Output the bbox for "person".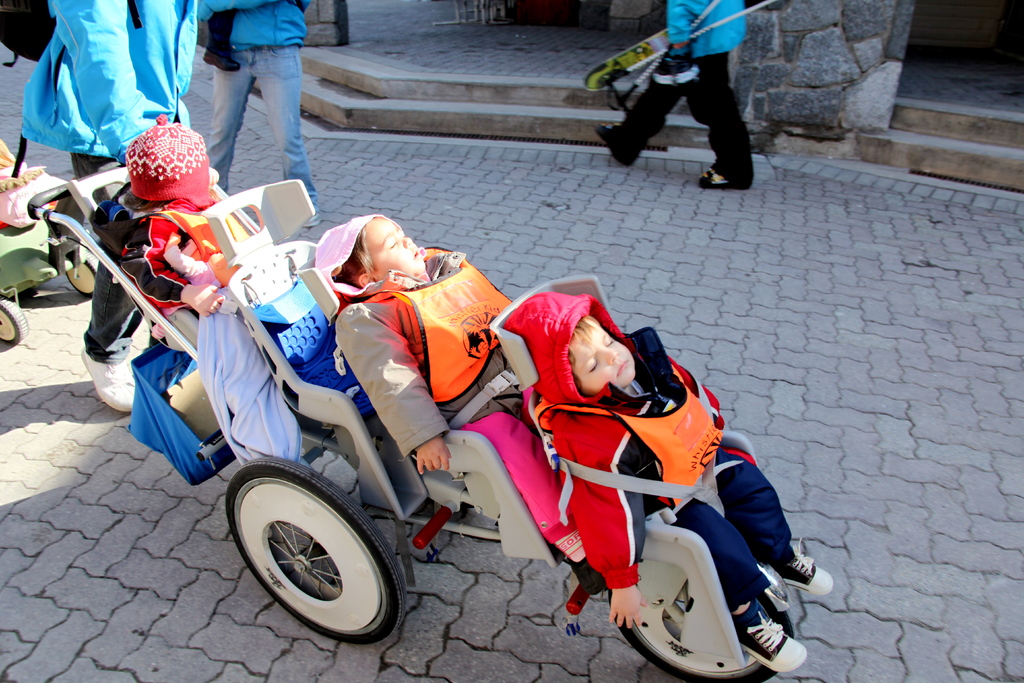
pyautogui.locateOnScreen(193, 0, 320, 224).
